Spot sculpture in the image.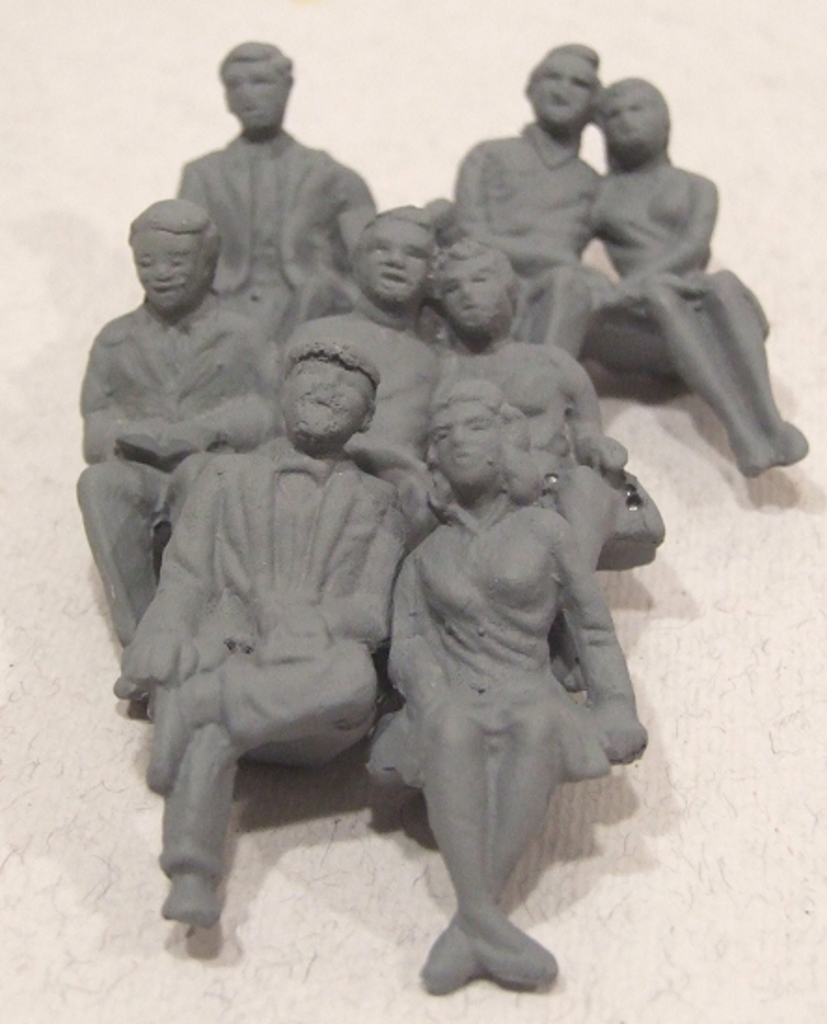
sculpture found at crop(583, 80, 816, 475).
